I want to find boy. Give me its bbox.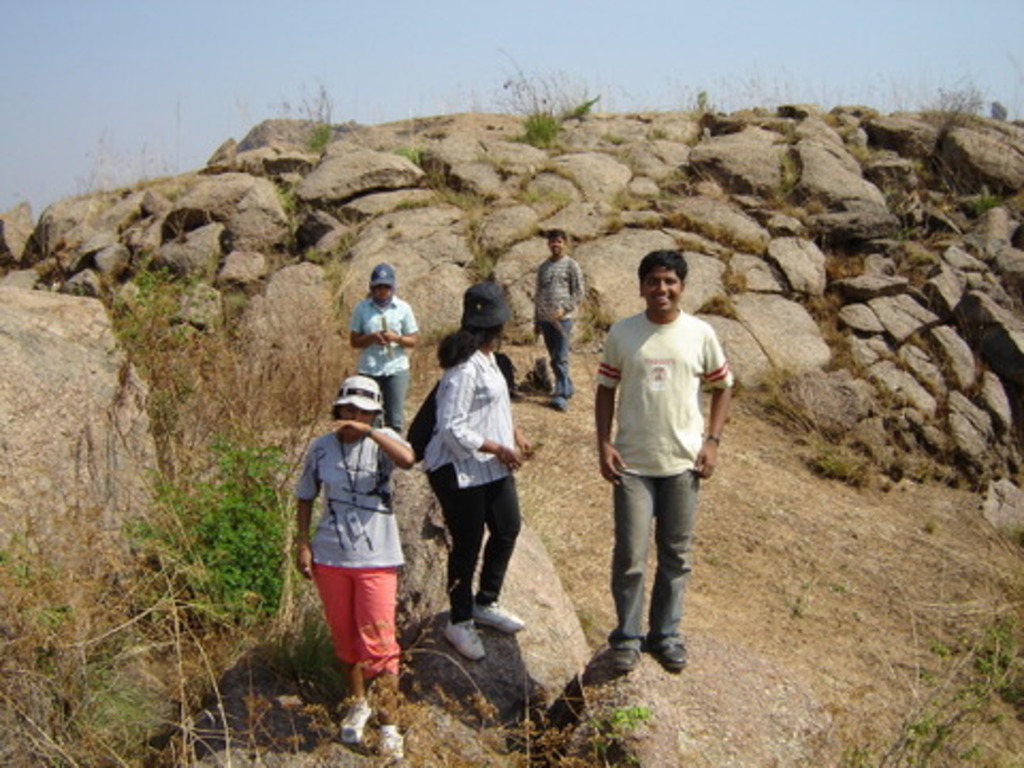
589 247 727 678.
